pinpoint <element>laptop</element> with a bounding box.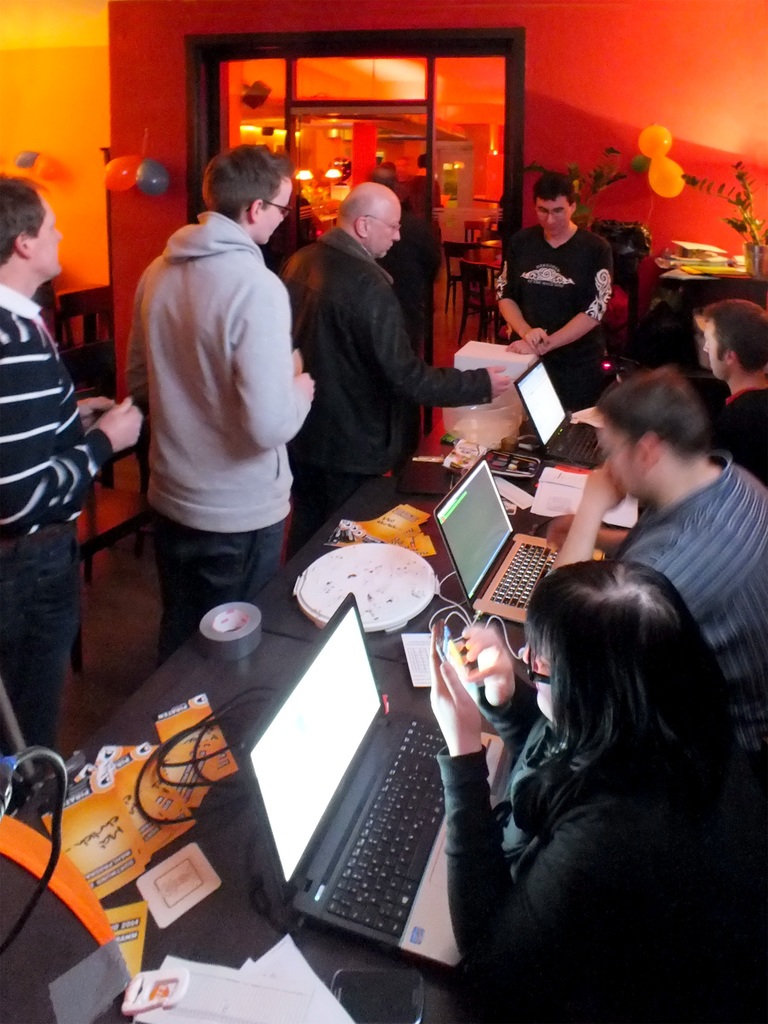
{"left": 513, "top": 358, "right": 608, "bottom": 470}.
